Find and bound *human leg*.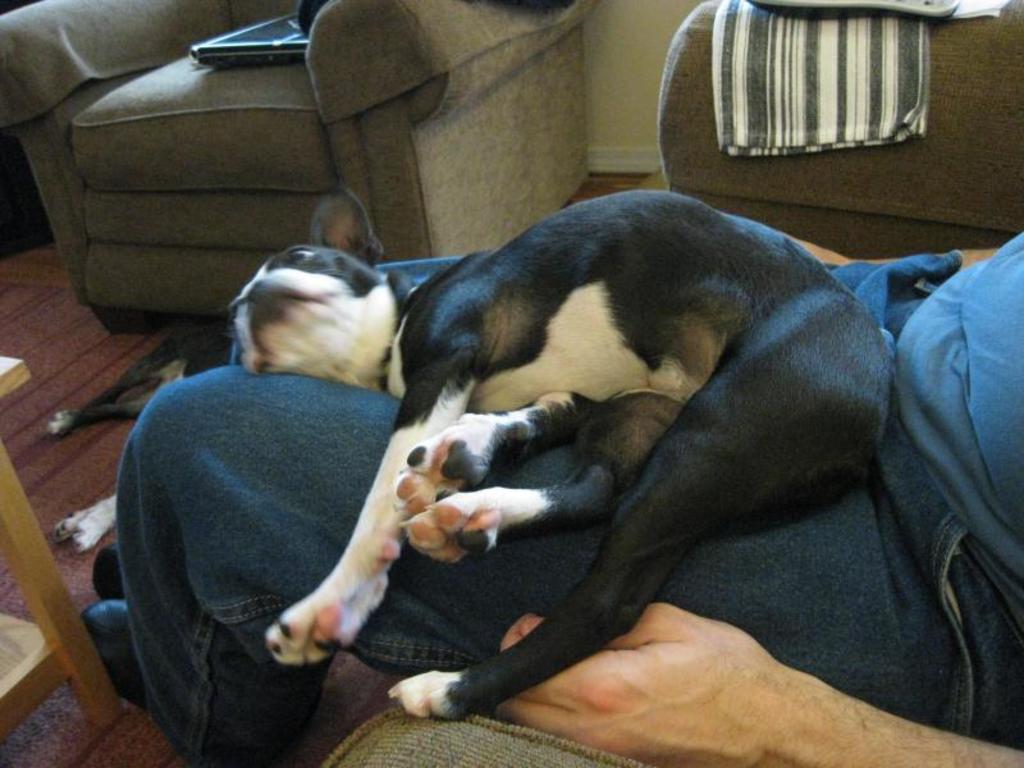
Bound: box(83, 365, 1023, 767).
